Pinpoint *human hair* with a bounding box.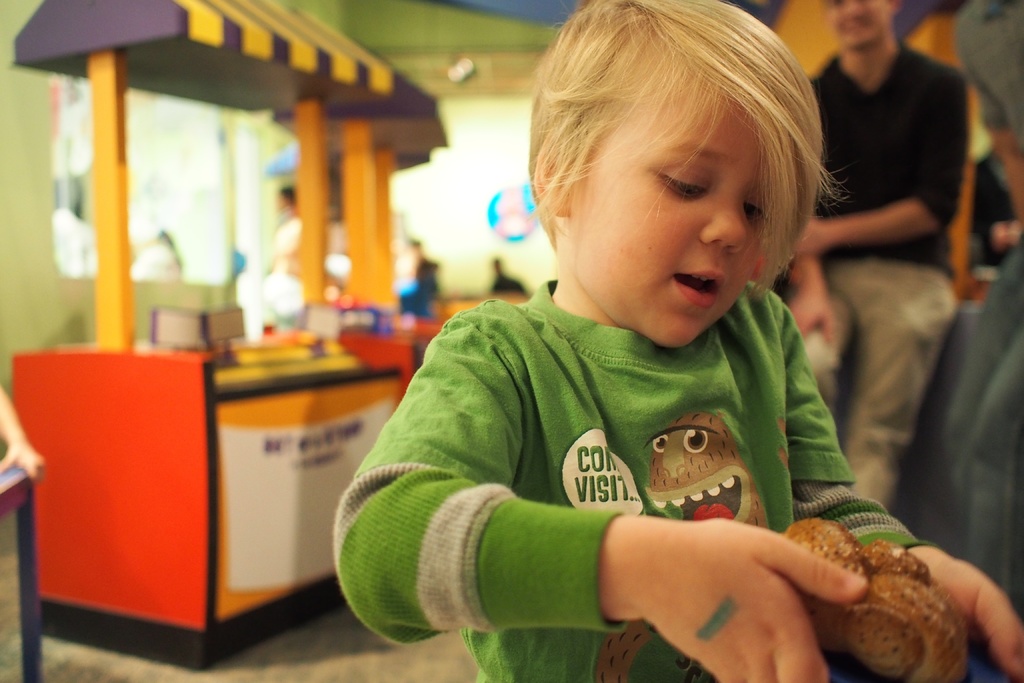
box=[515, 0, 854, 343].
